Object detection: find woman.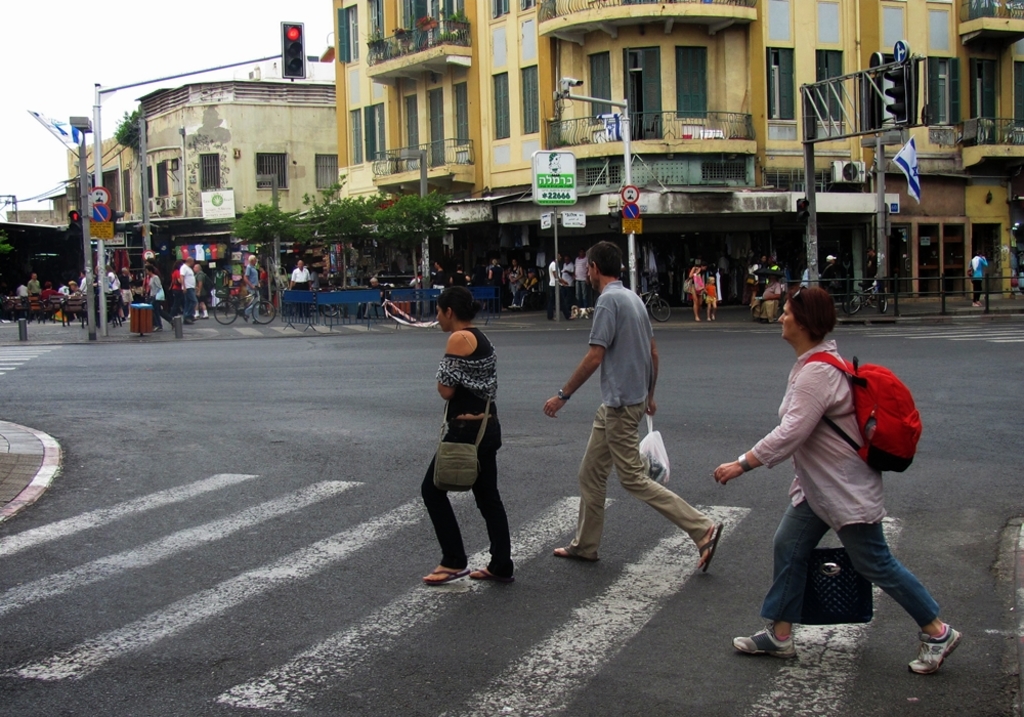
{"x1": 147, "y1": 258, "x2": 182, "y2": 334}.
